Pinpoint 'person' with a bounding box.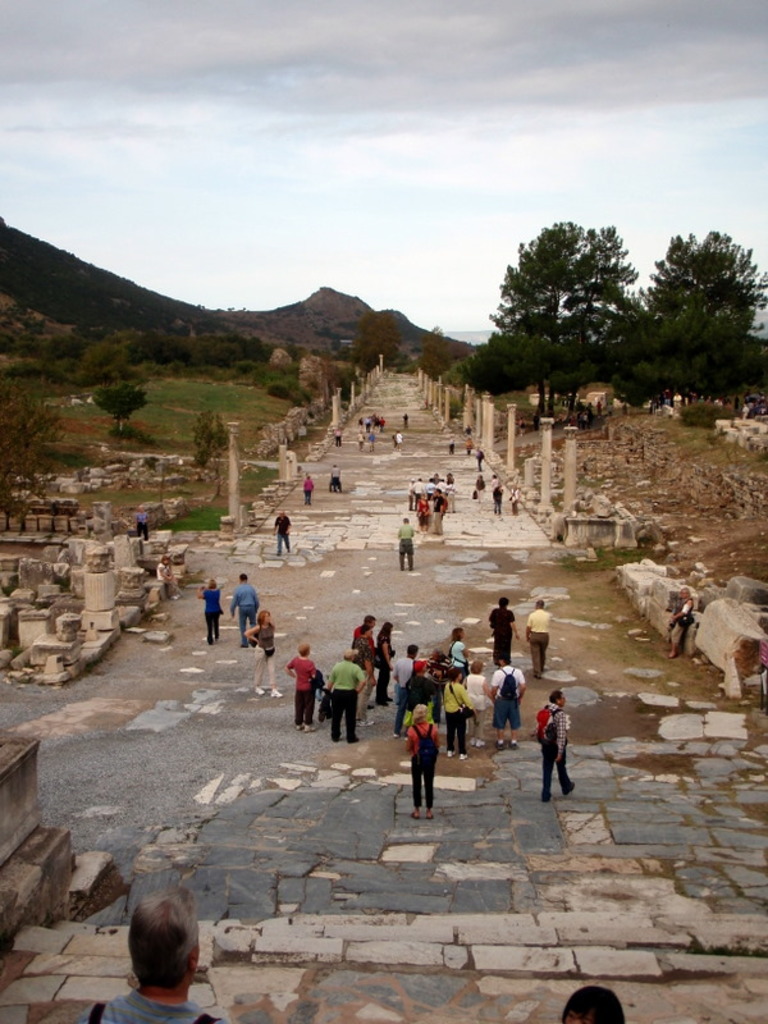
564,984,628,1023.
